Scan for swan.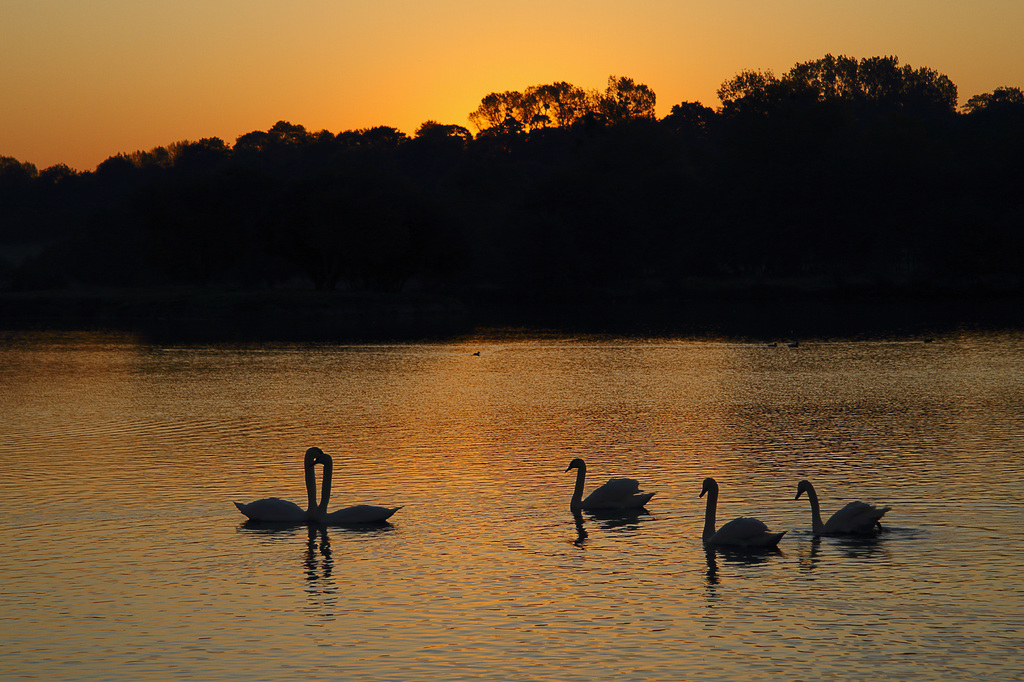
Scan result: box(561, 457, 659, 517).
